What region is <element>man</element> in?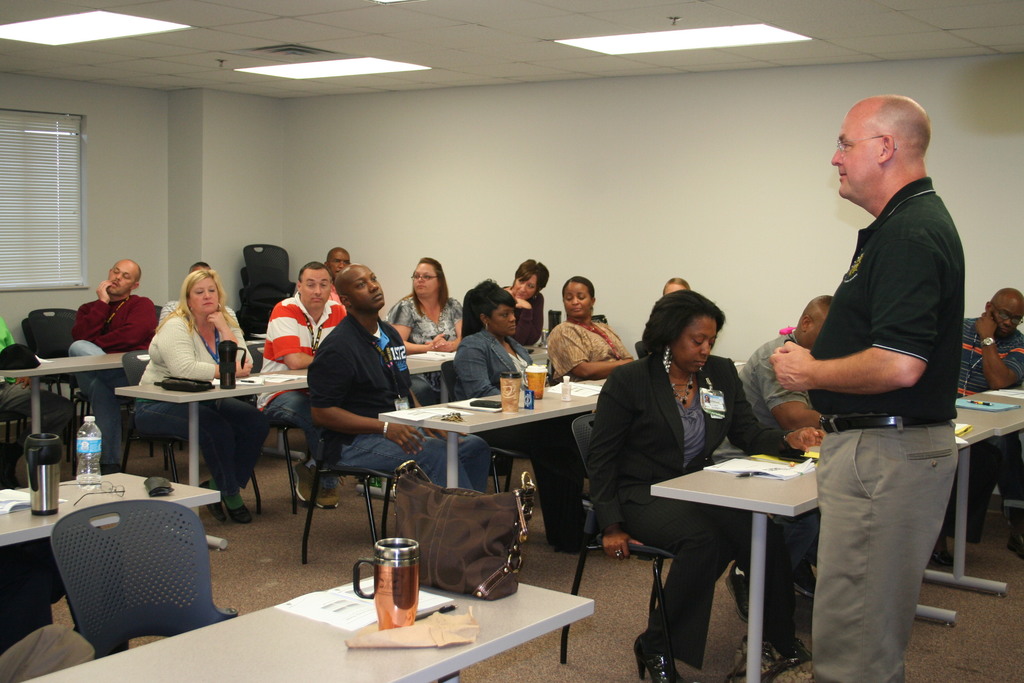
[325, 245, 346, 302].
